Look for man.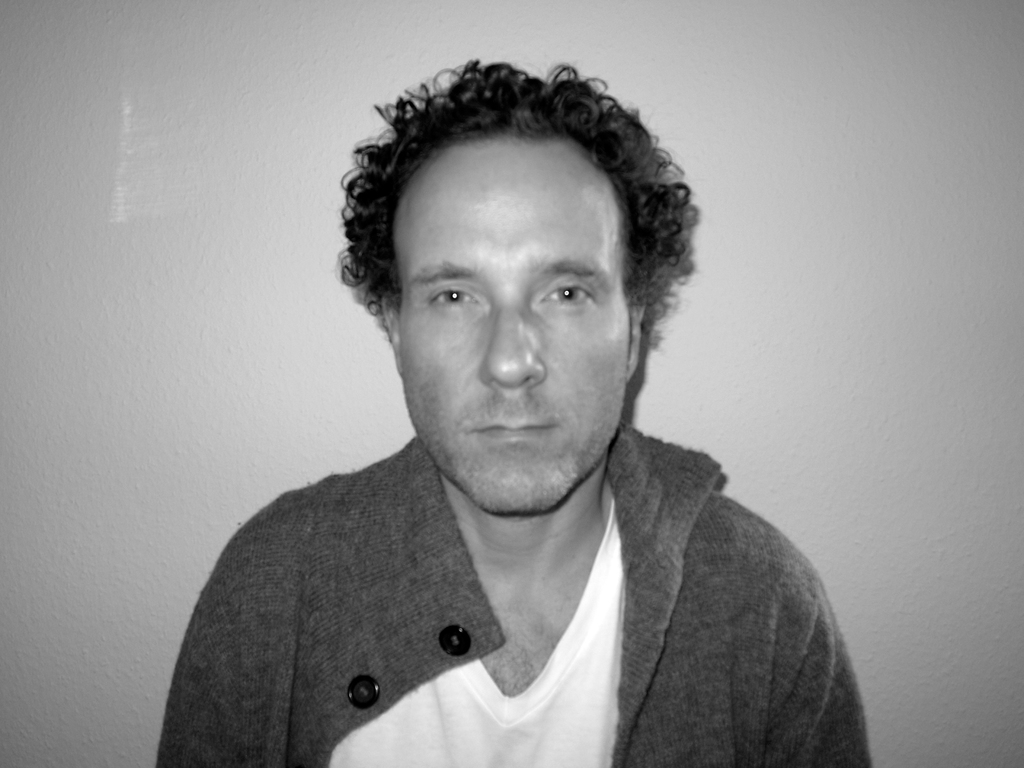
Found: <bbox>120, 56, 892, 753</bbox>.
